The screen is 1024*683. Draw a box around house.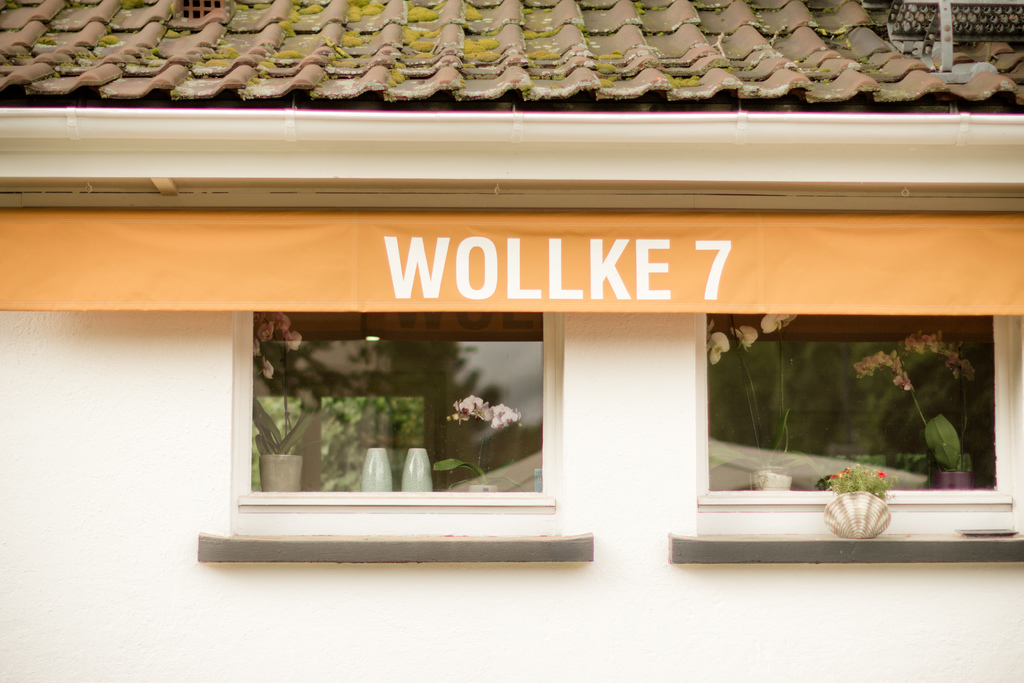
[0, 0, 1023, 682].
